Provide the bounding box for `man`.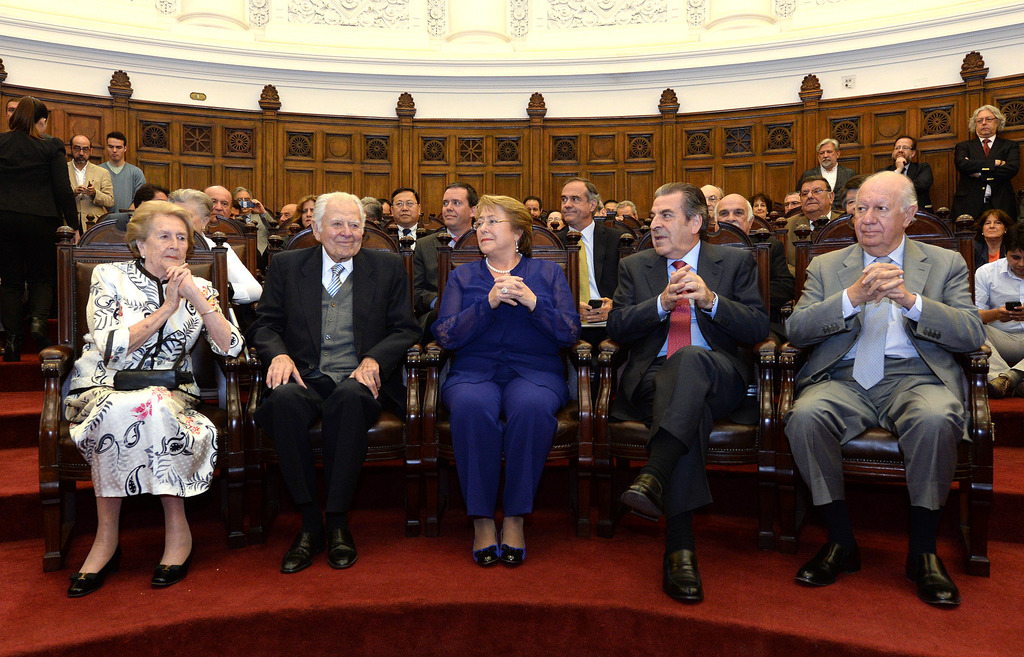
{"left": 516, "top": 191, "right": 545, "bottom": 226}.
